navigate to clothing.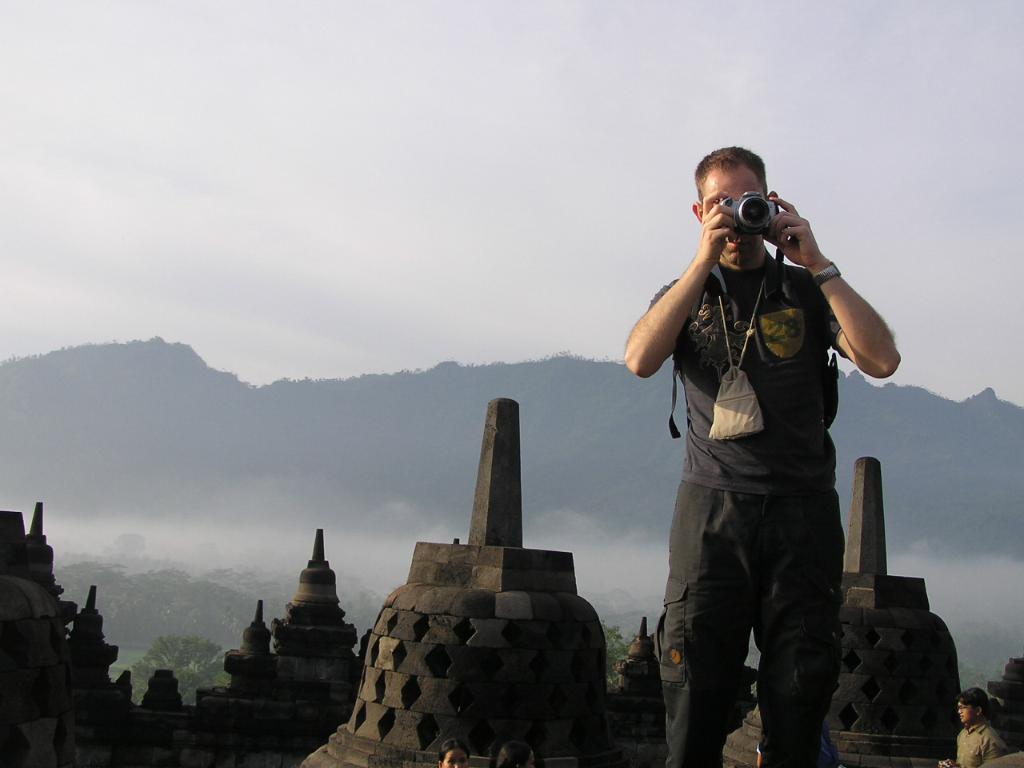
Navigation target: 658 262 842 767.
